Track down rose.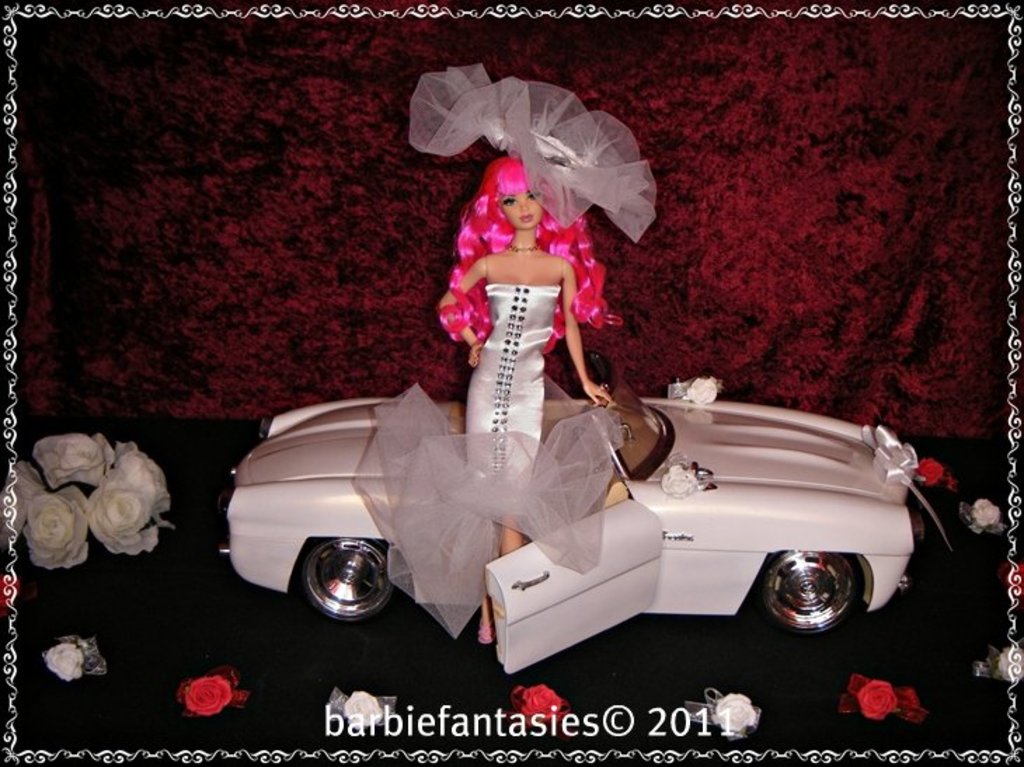
Tracked to left=662, top=466, right=694, bottom=499.
